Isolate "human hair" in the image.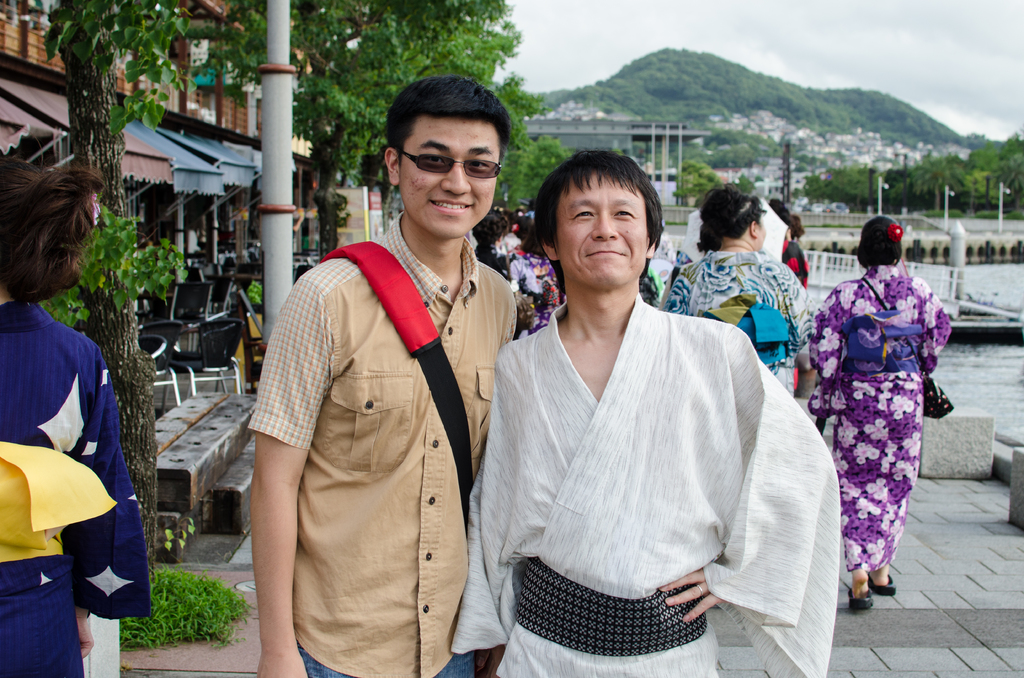
Isolated region: region(533, 149, 662, 282).
